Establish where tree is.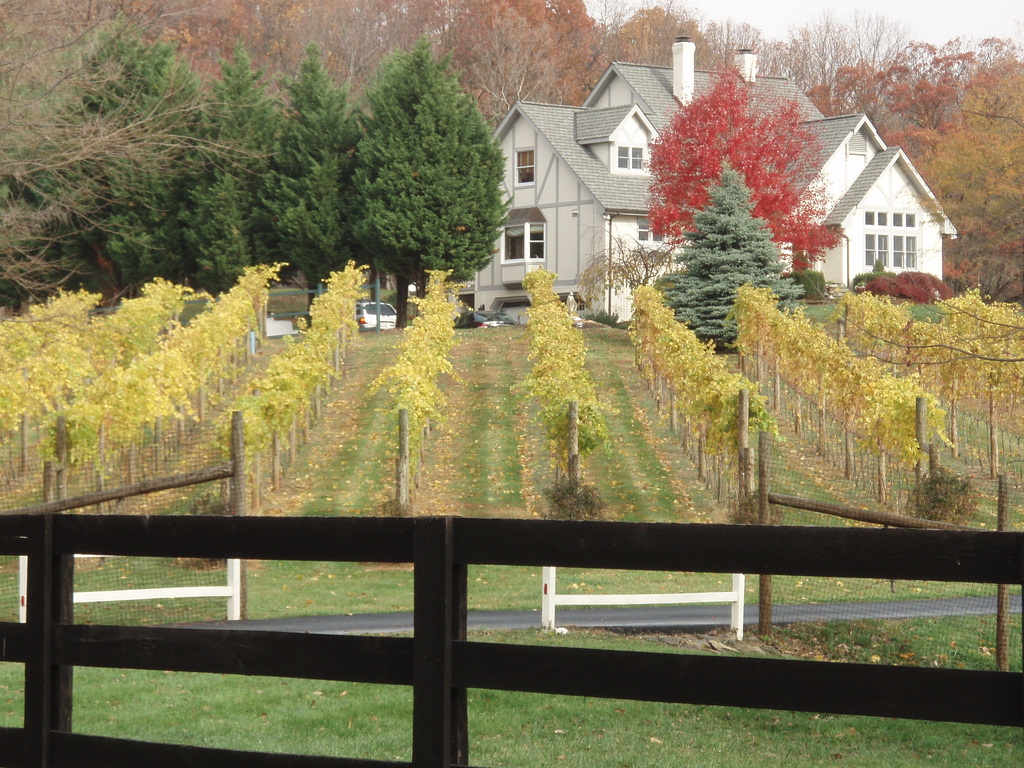
Established at box=[671, 167, 798, 343].
